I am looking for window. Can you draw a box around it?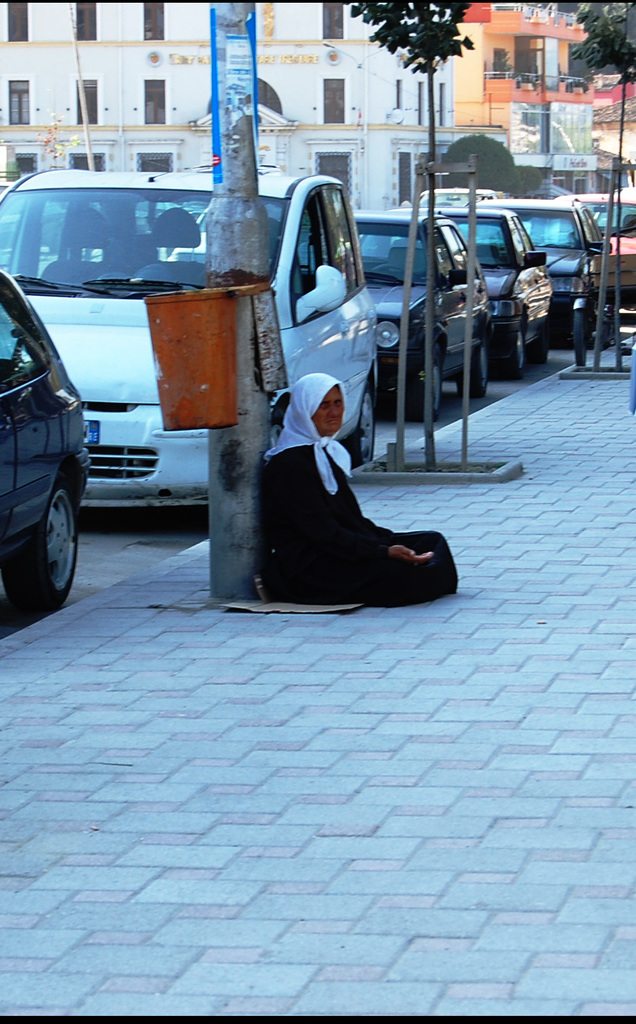
Sure, the bounding box is {"left": 5, "top": 0, "right": 26, "bottom": 42}.
